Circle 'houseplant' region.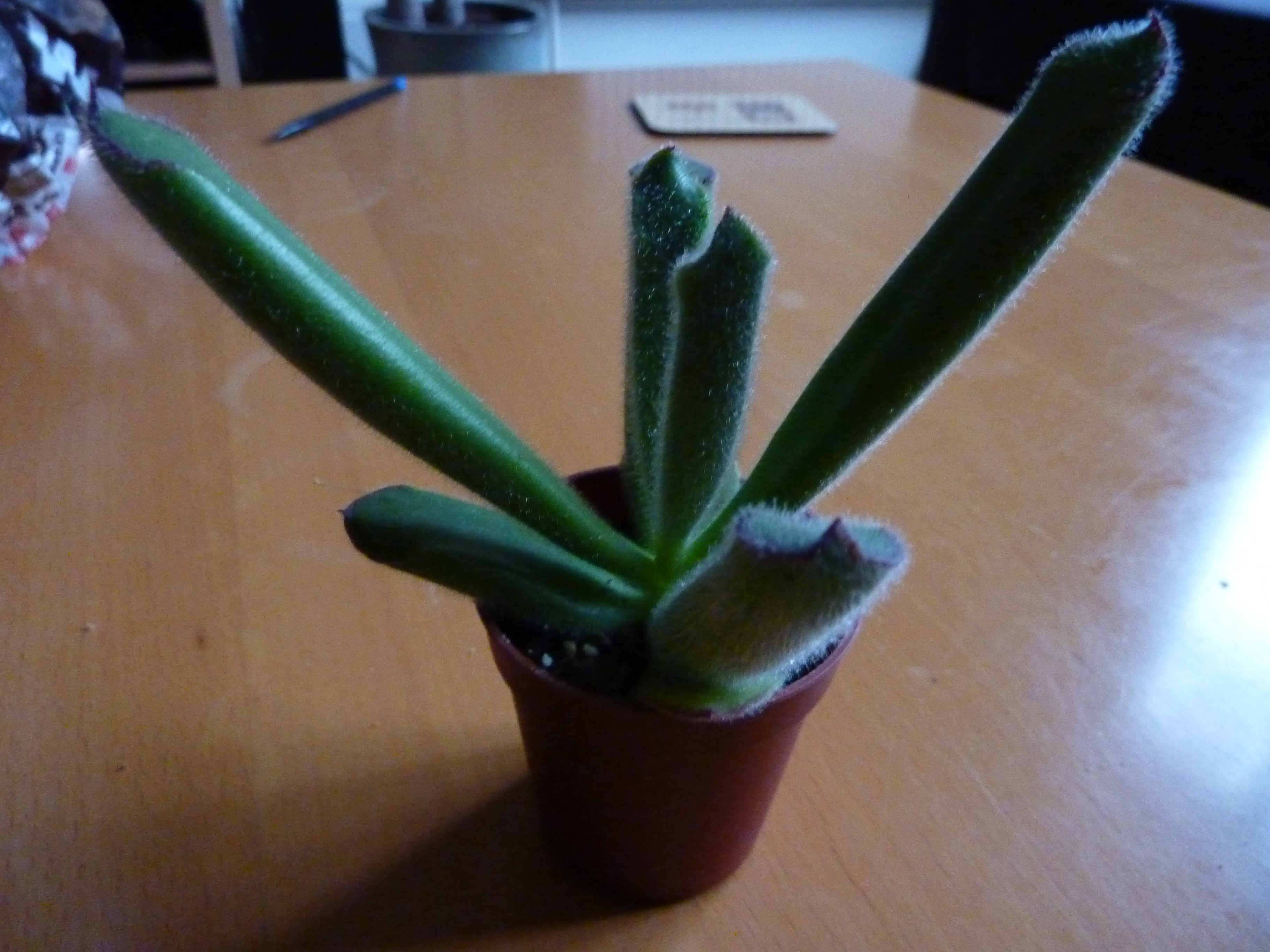
Region: <bbox>0, 1, 55, 100</bbox>.
